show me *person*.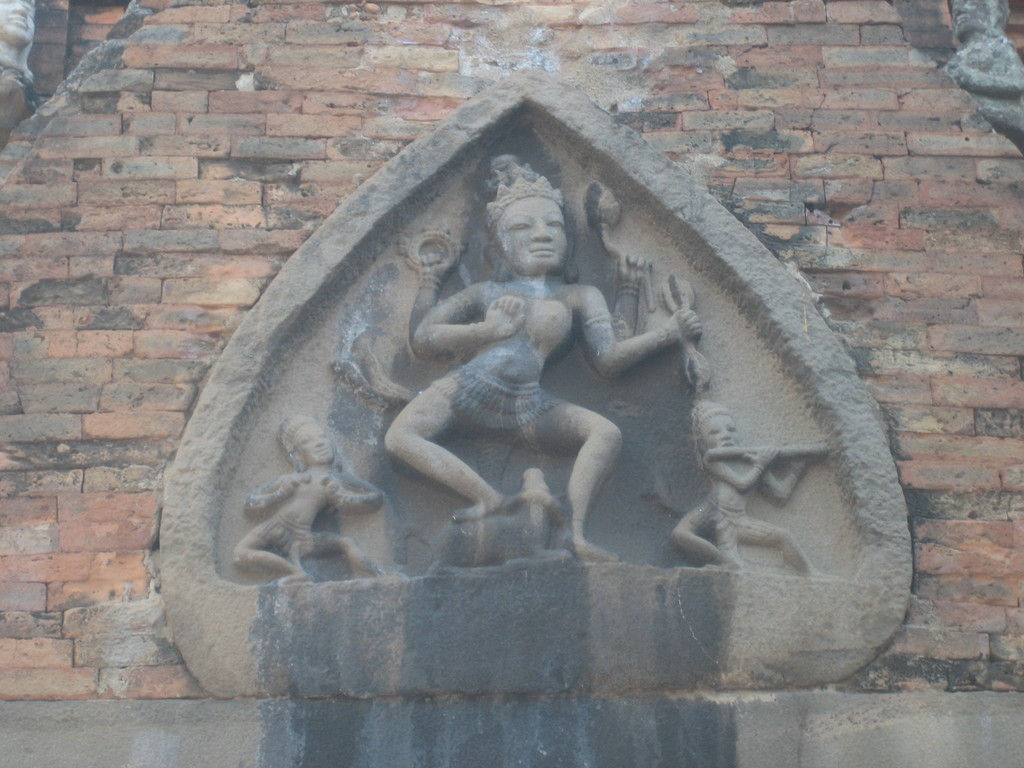
*person* is here: {"left": 673, "top": 399, "right": 824, "bottom": 573}.
